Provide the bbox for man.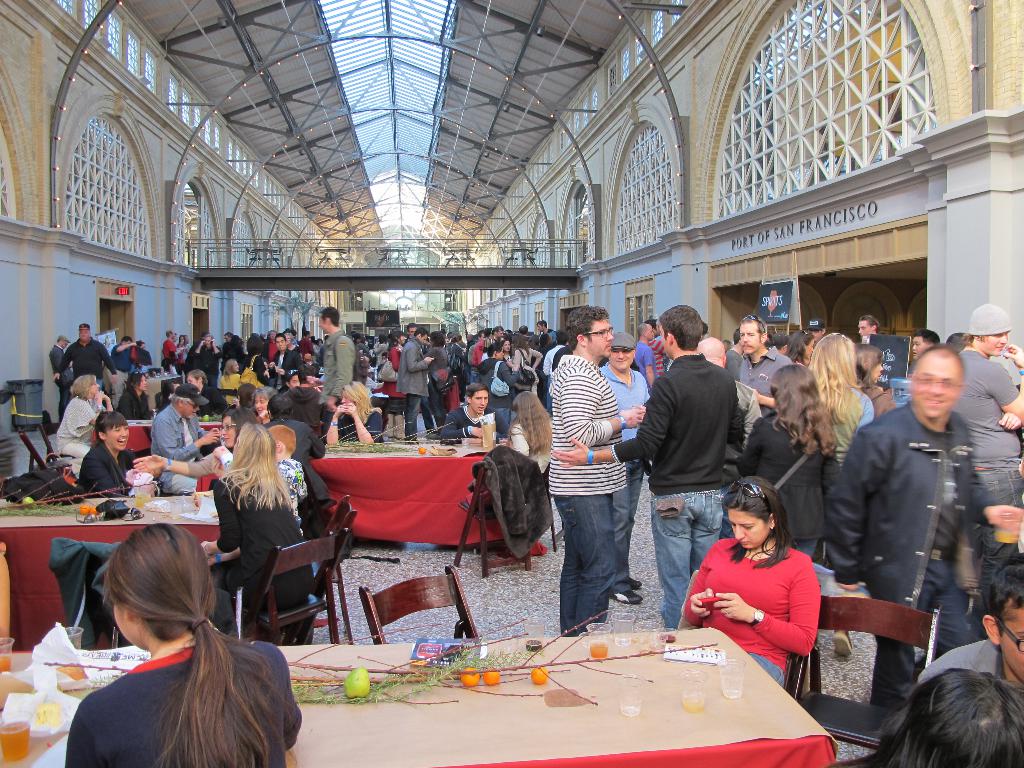
(x1=550, y1=304, x2=641, y2=636).
